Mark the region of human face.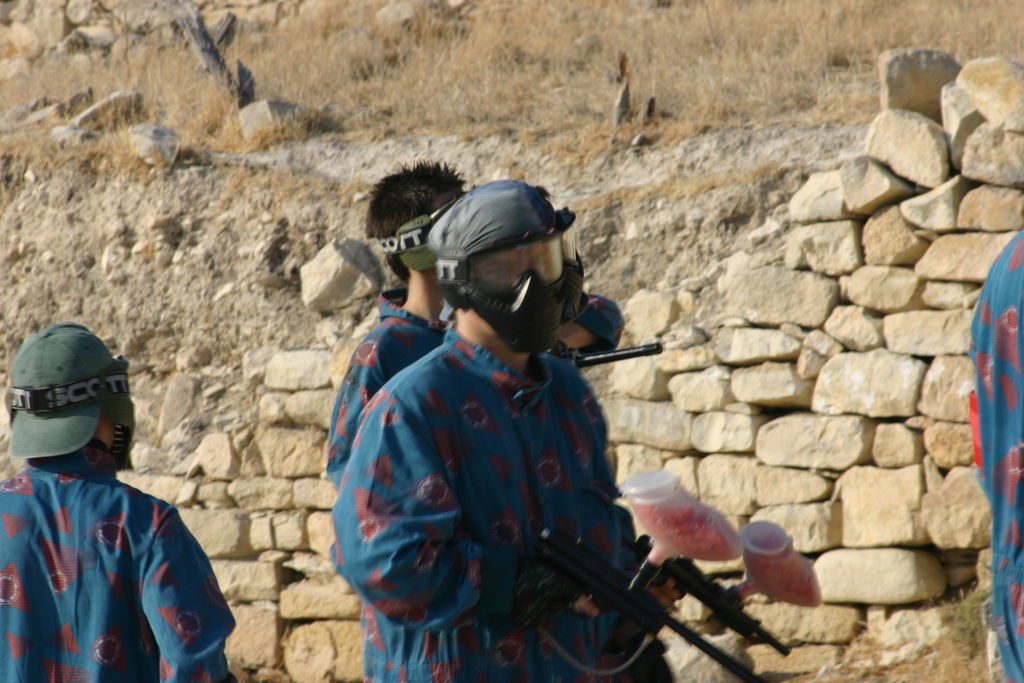
Region: <region>478, 244, 570, 289</region>.
